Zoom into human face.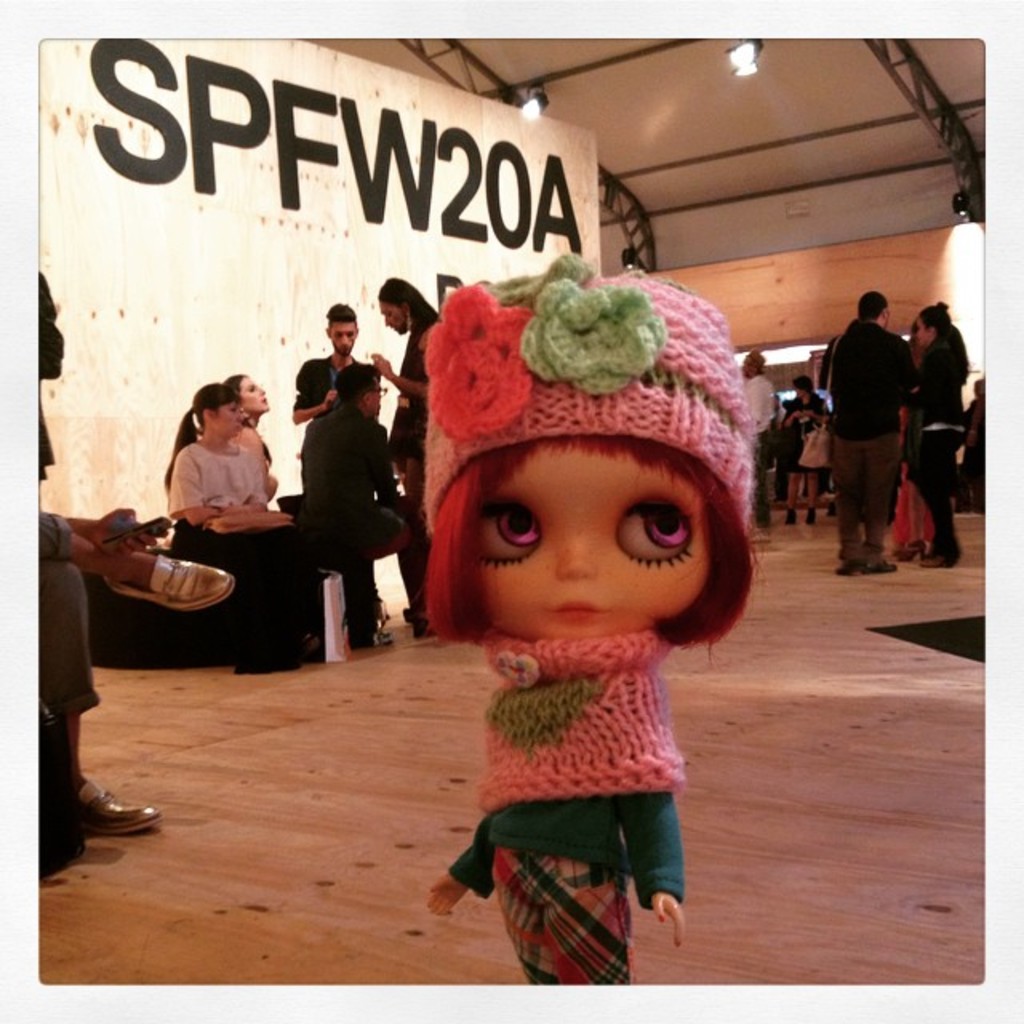
Zoom target: bbox=[381, 301, 408, 336].
